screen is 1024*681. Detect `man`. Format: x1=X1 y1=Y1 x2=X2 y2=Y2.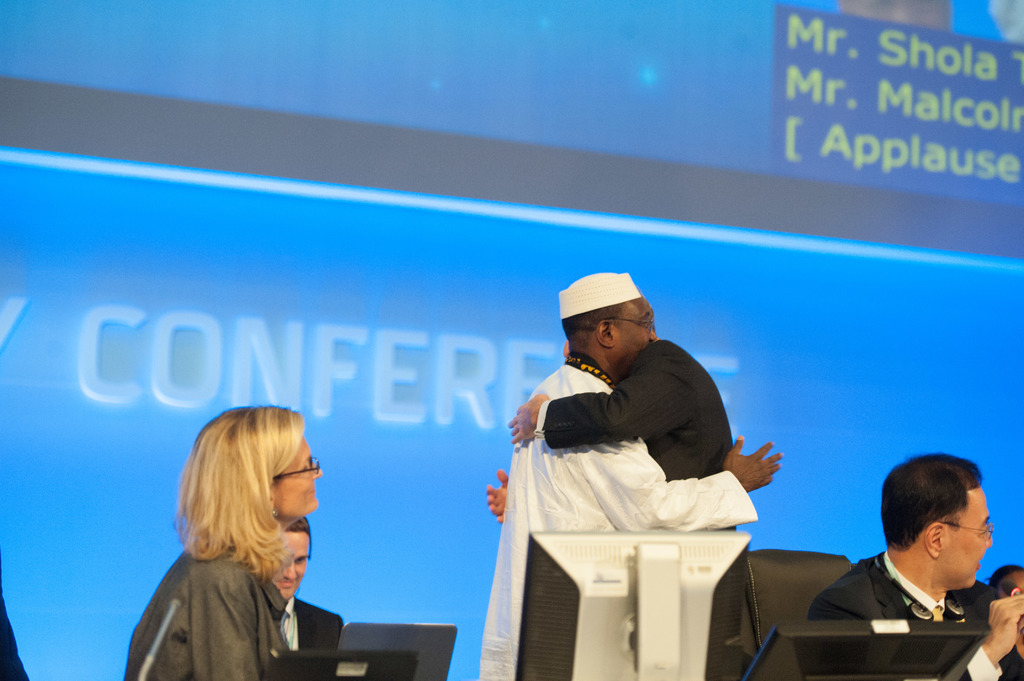
x1=269 y1=515 x2=345 y2=658.
